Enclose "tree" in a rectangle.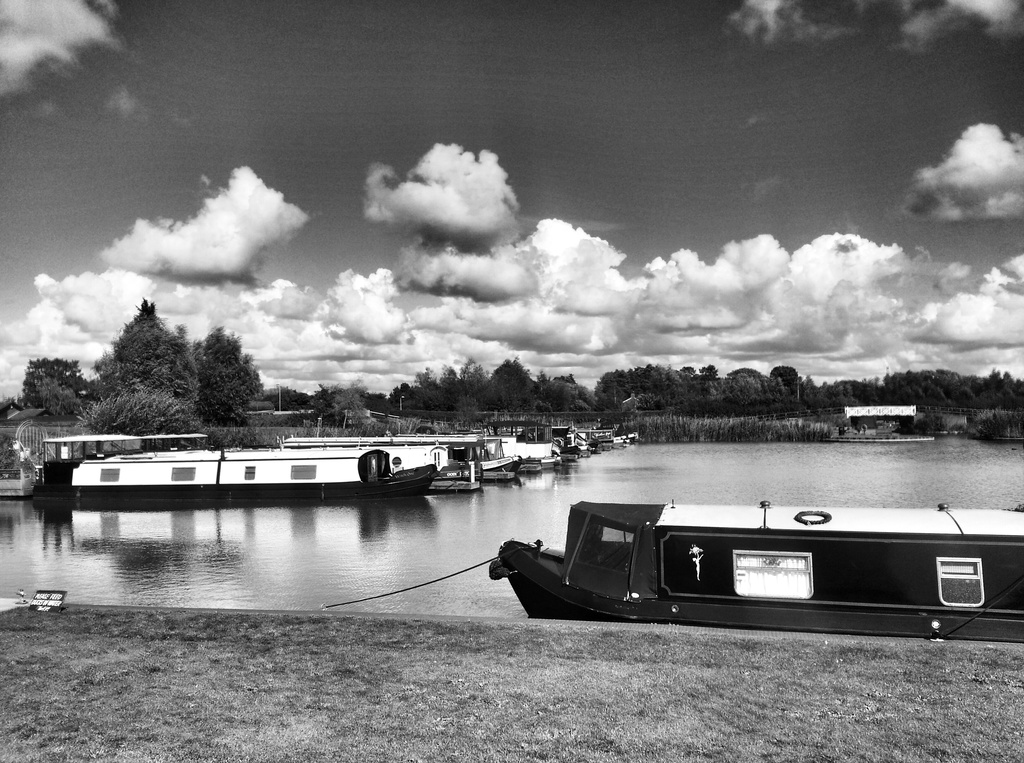
crop(36, 374, 75, 419).
